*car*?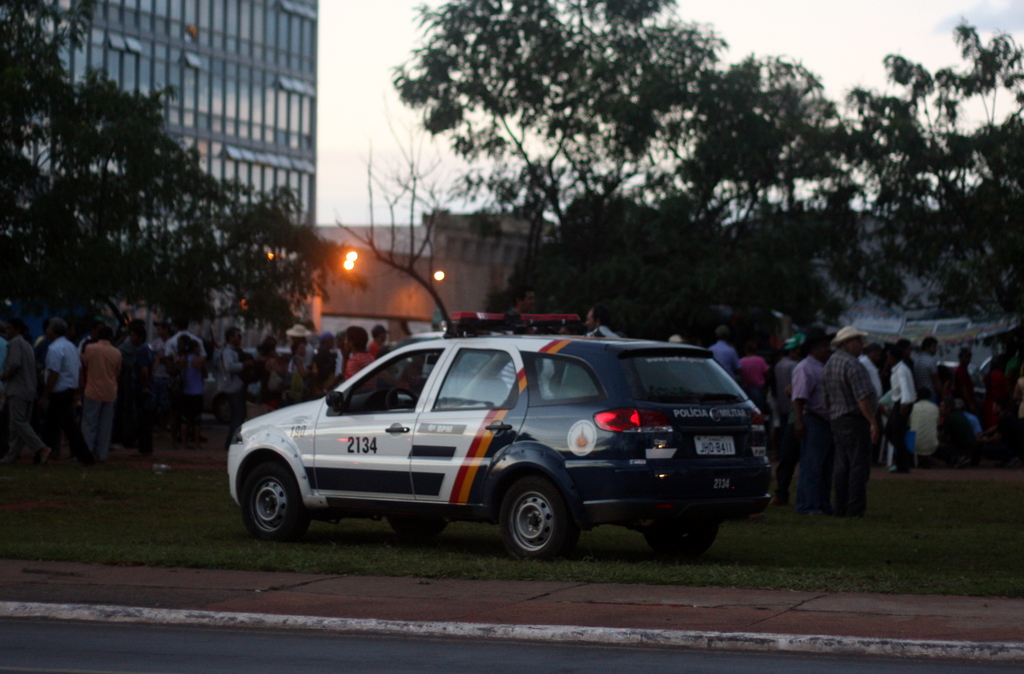
<box>218,323,771,547</box>
